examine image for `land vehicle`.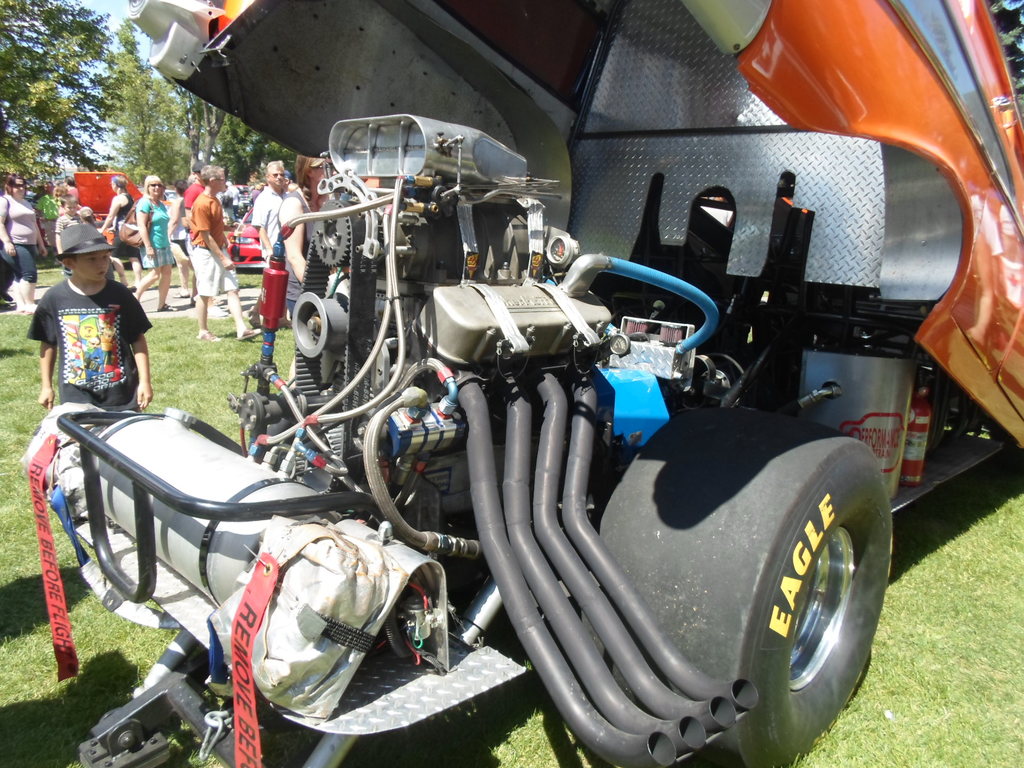
Examination result: (17,0,1023,762).
